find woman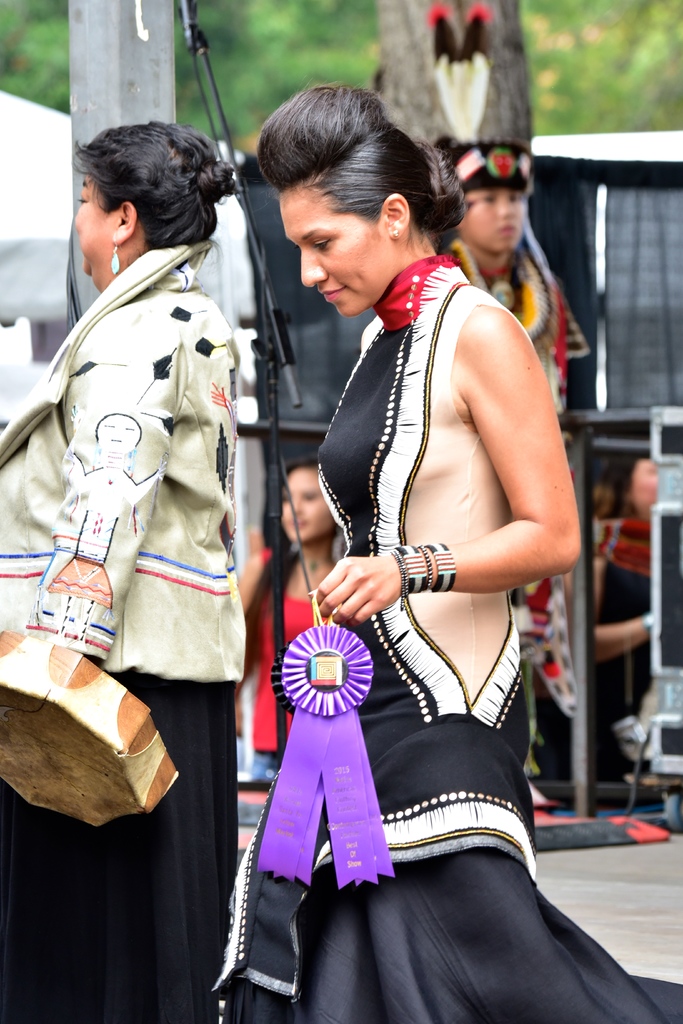
<bbox>0, 116, 274, 1020</bbox>
